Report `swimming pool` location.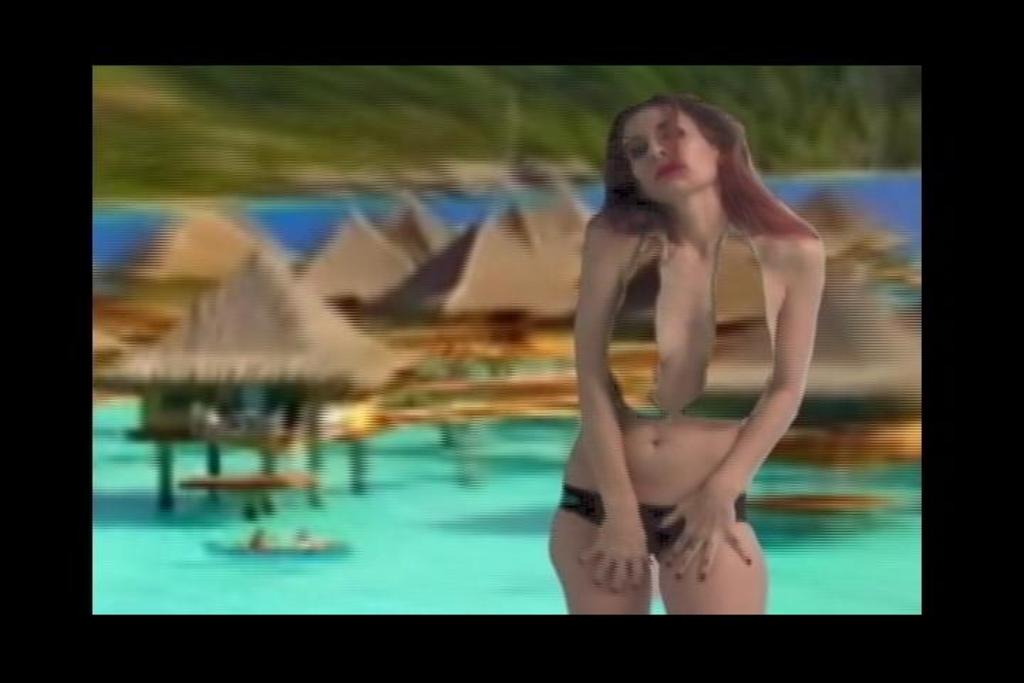
Report: crop(97, 393, 923, 613).
